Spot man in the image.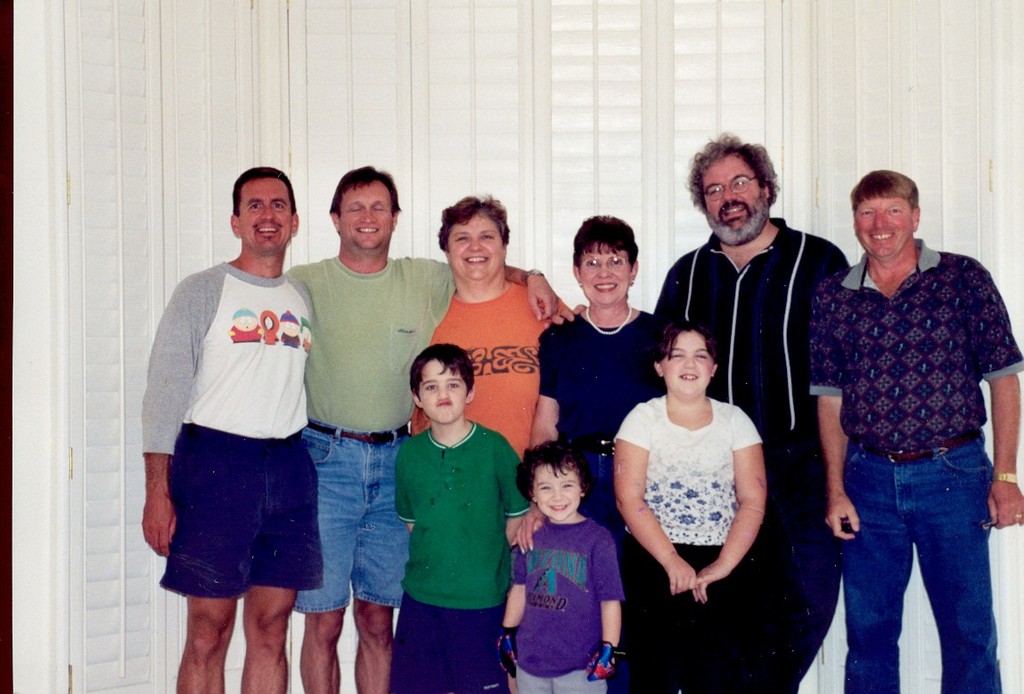
man found at Rect(651, 133, 849, 693).
